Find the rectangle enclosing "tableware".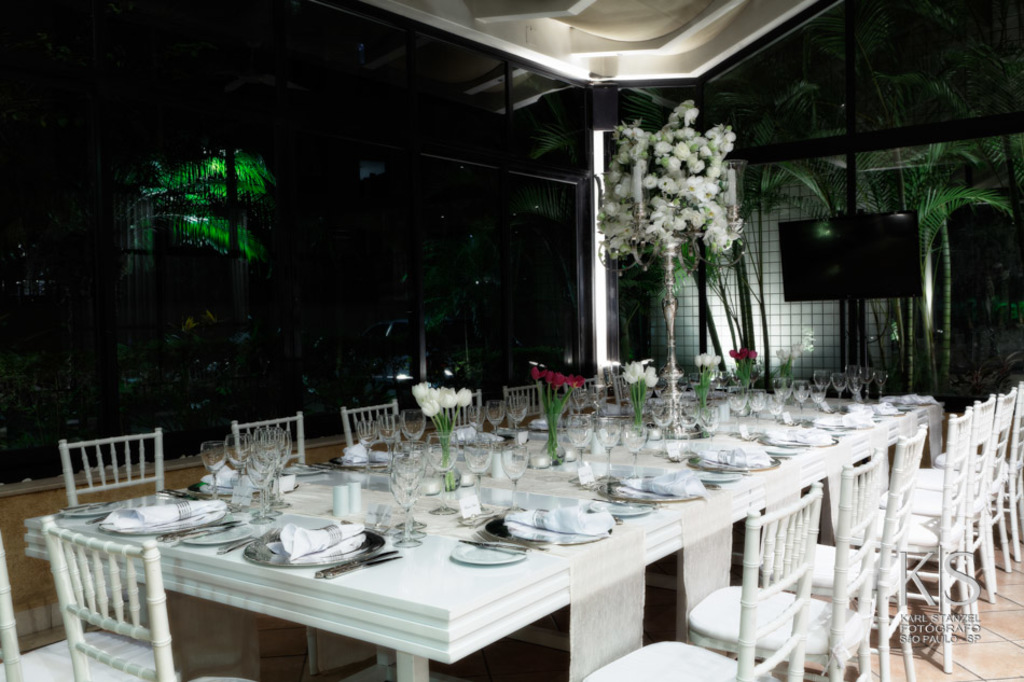
[left=684, top=446, right=784, bottom=472].
